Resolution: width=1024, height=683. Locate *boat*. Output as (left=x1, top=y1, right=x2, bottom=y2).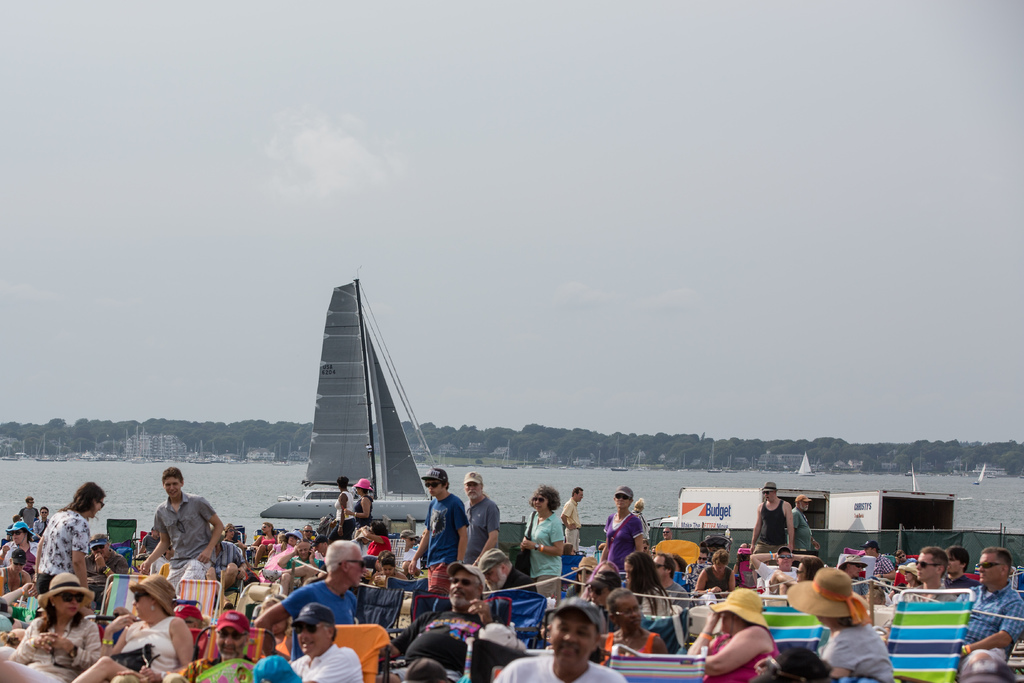
(left=607, top=434, right=628, bottom=471).
